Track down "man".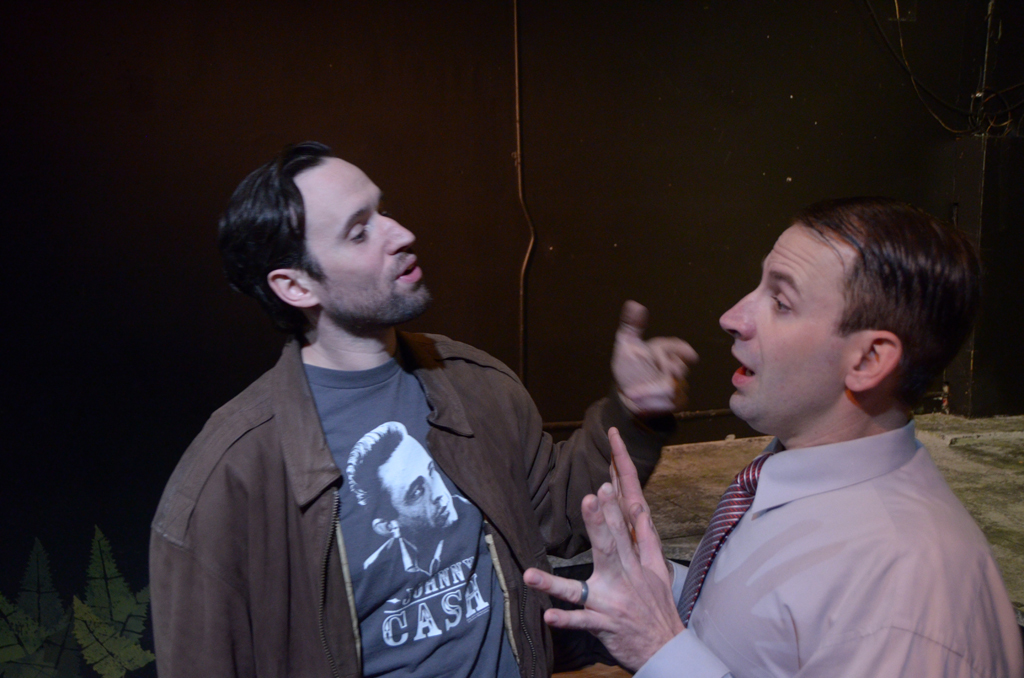
Tracked to select_region(147, 142, 697, 677).
